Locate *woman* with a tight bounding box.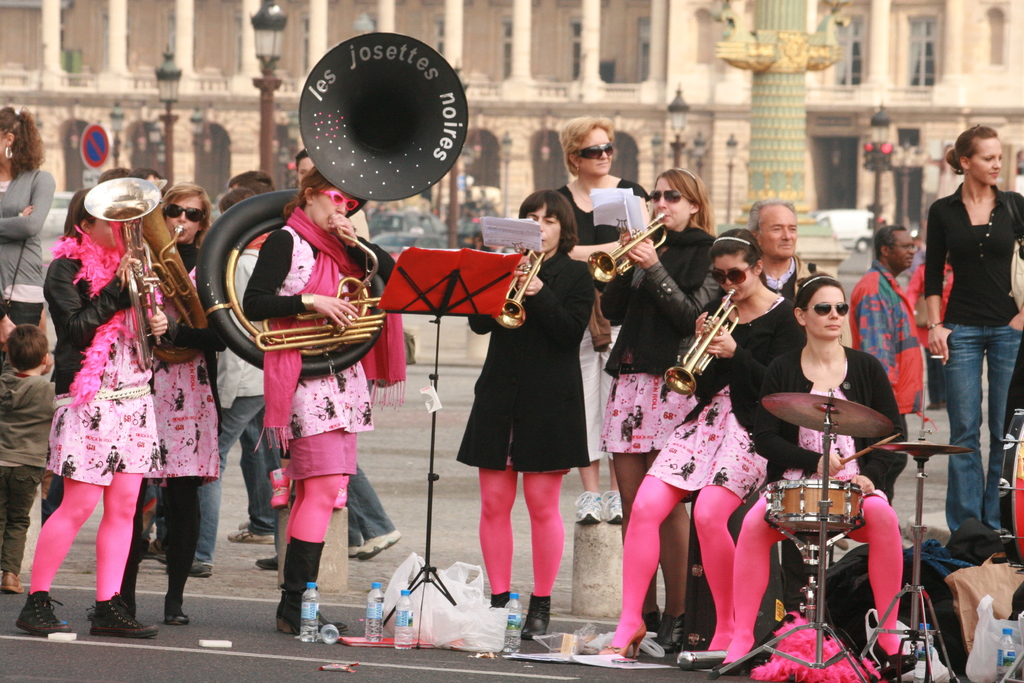
18 186 163 641.
